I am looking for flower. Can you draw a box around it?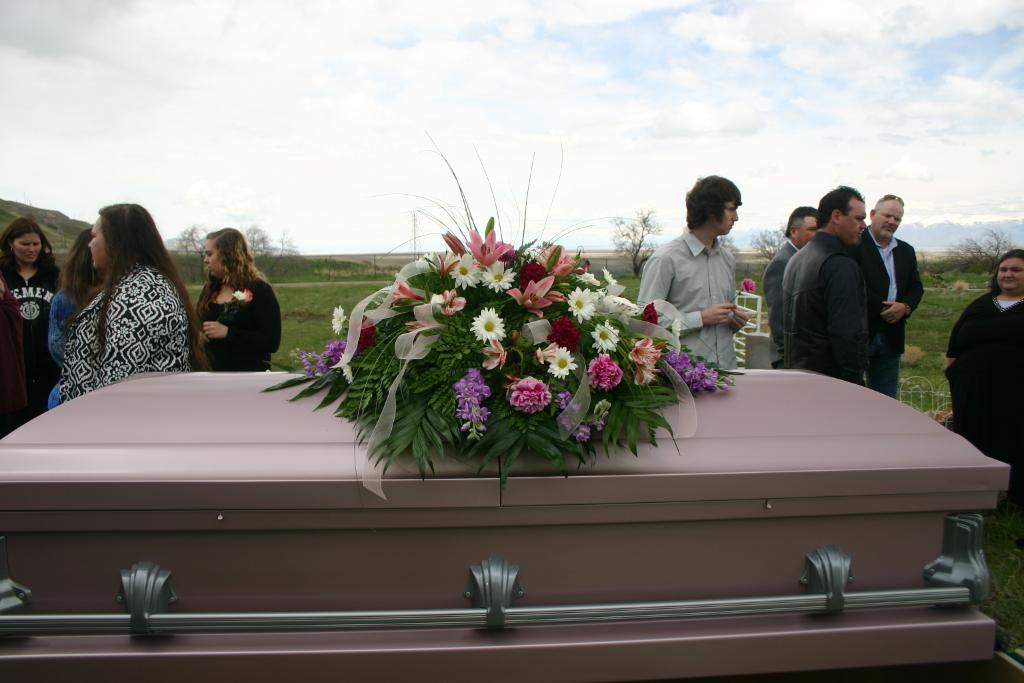
Sure, the bounding box is rect(295, 338, 346, 375).
